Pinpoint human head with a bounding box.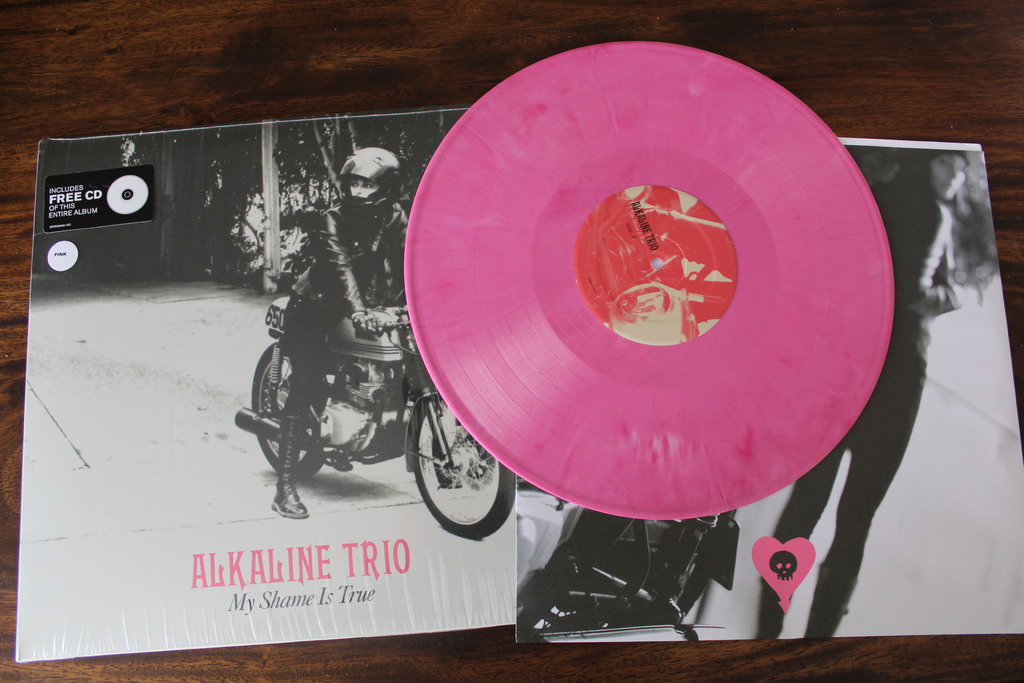
l=910, t=152, r=973, b=202.
